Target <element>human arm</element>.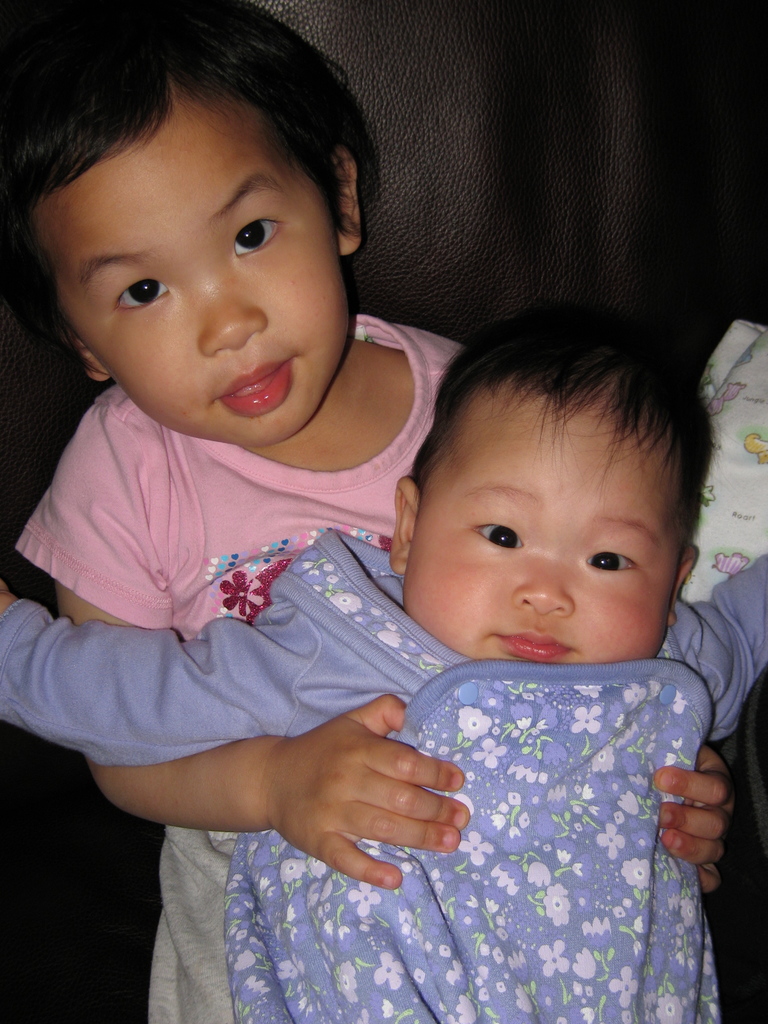
Target region: x1=76, y1=404, x2=506, y2=900.
